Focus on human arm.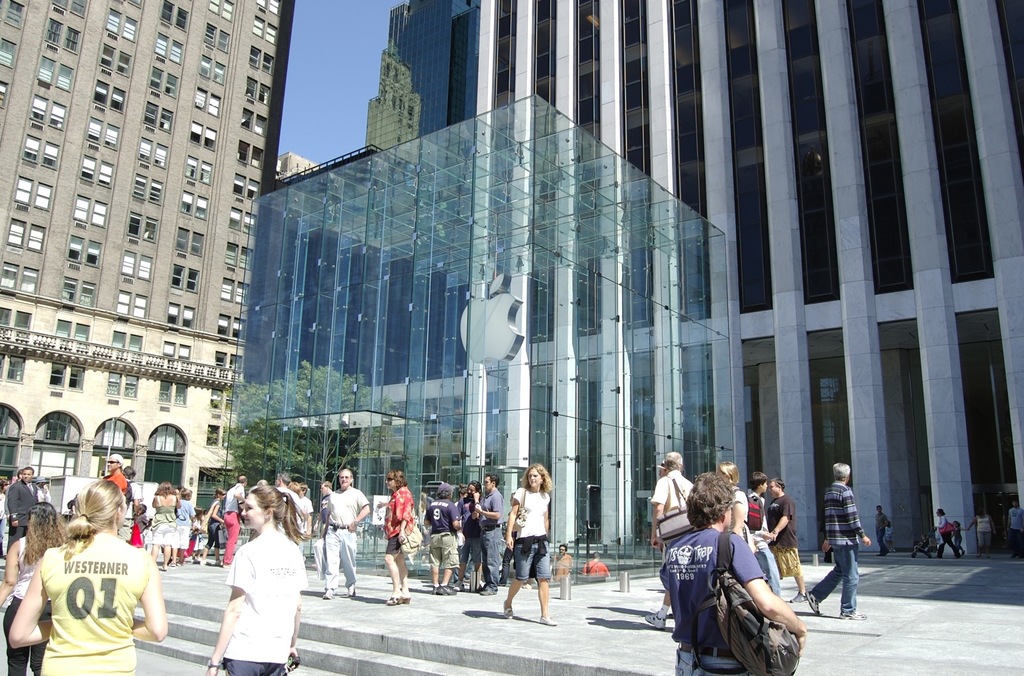
Focused at bbox=[474, 495, 509, 517].
